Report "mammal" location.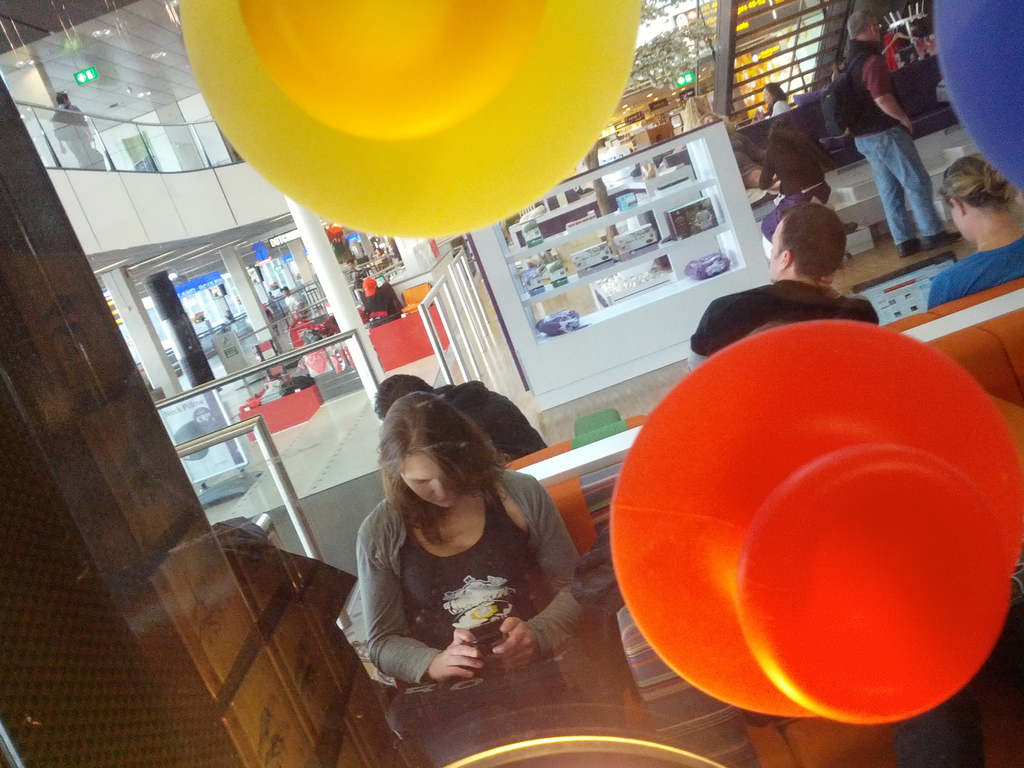
Report: Rect(760, 114, 828, 259).
